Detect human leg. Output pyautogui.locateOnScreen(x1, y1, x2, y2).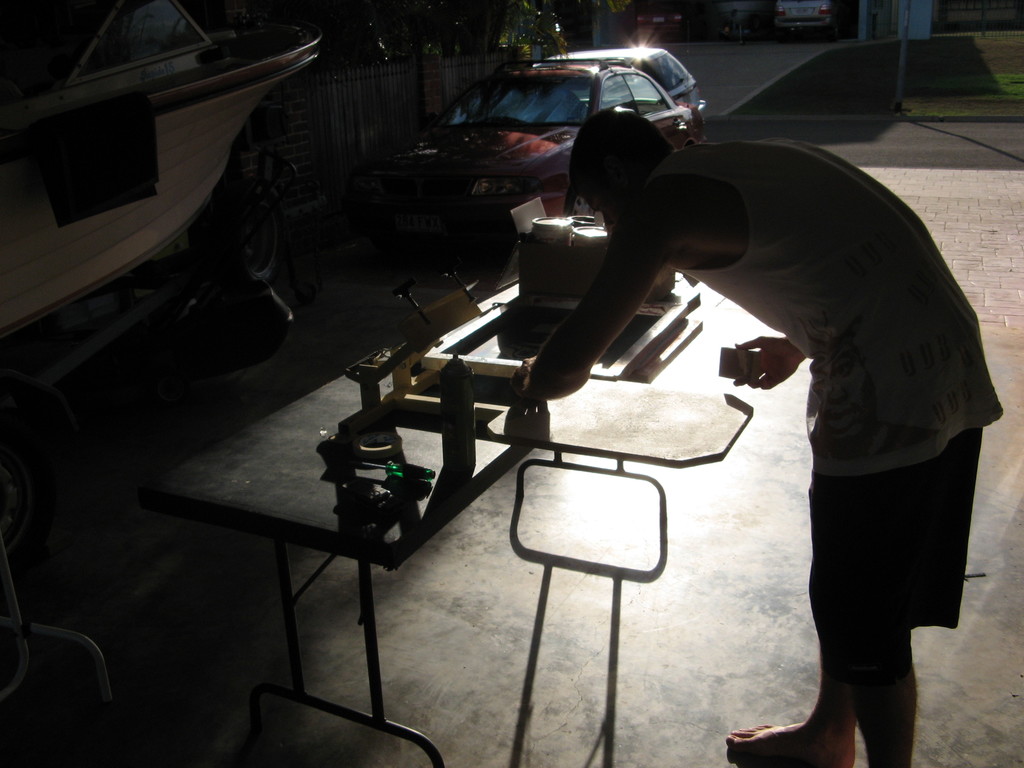
pyautogui.locateOnScreen(812, 321, 986, 767).
